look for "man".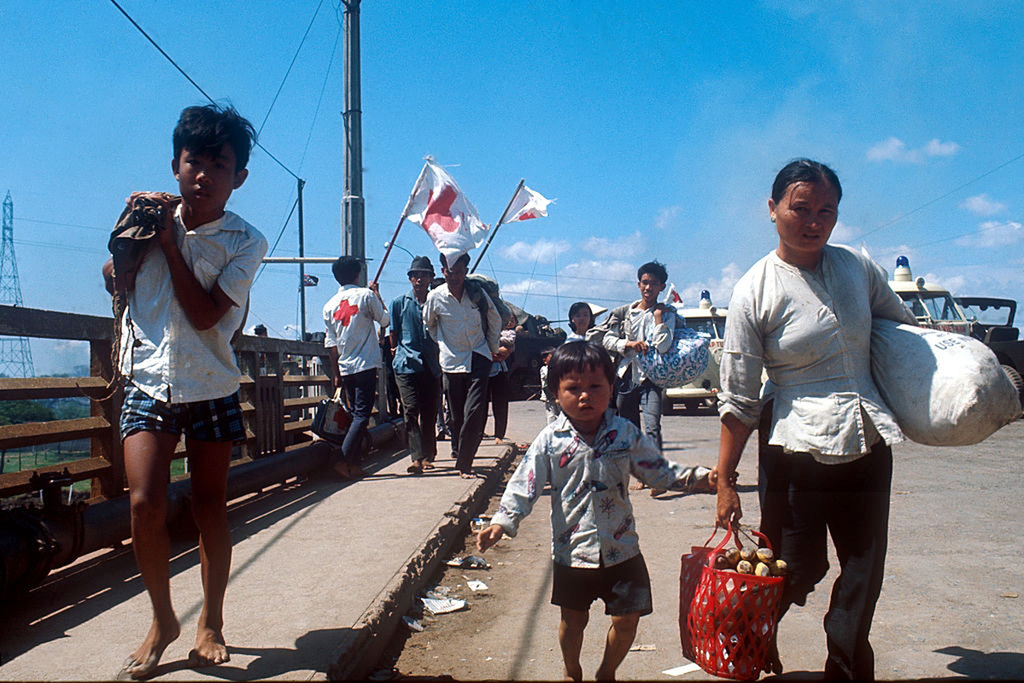
Found: (x1=319, y1=254, x2=388, y2=480).
